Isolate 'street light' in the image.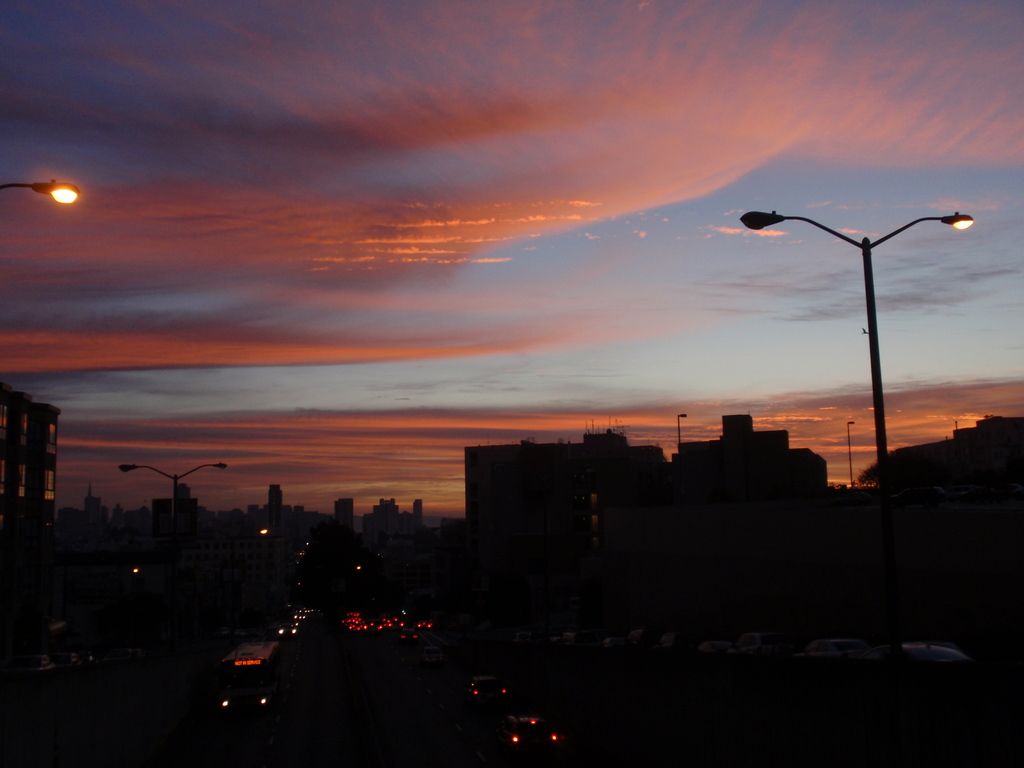
Isolated region: <bbox>351, 561, 364, 576</bbox>.
